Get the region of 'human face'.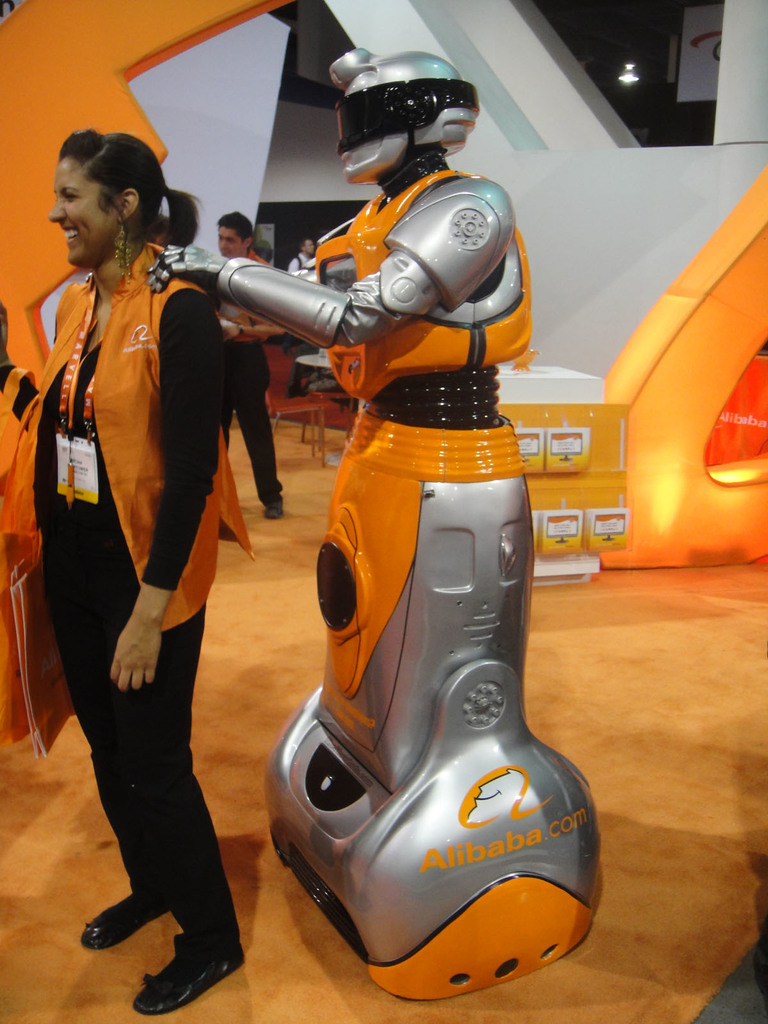
l=218, t=216, r=239, b=251.
